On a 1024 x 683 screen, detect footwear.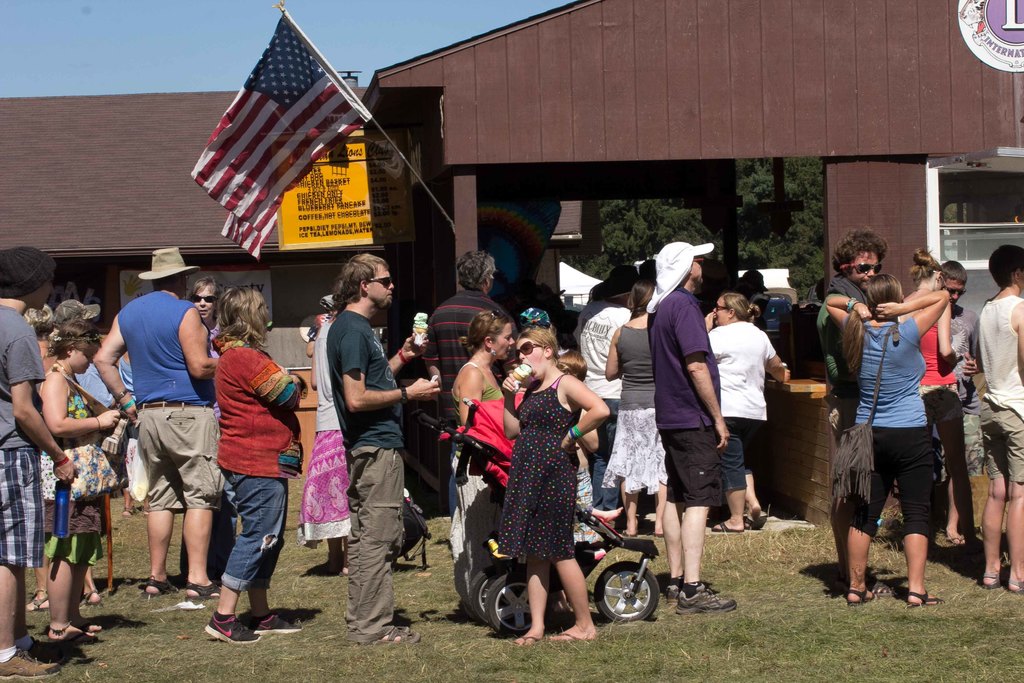
0,644,63,680.
